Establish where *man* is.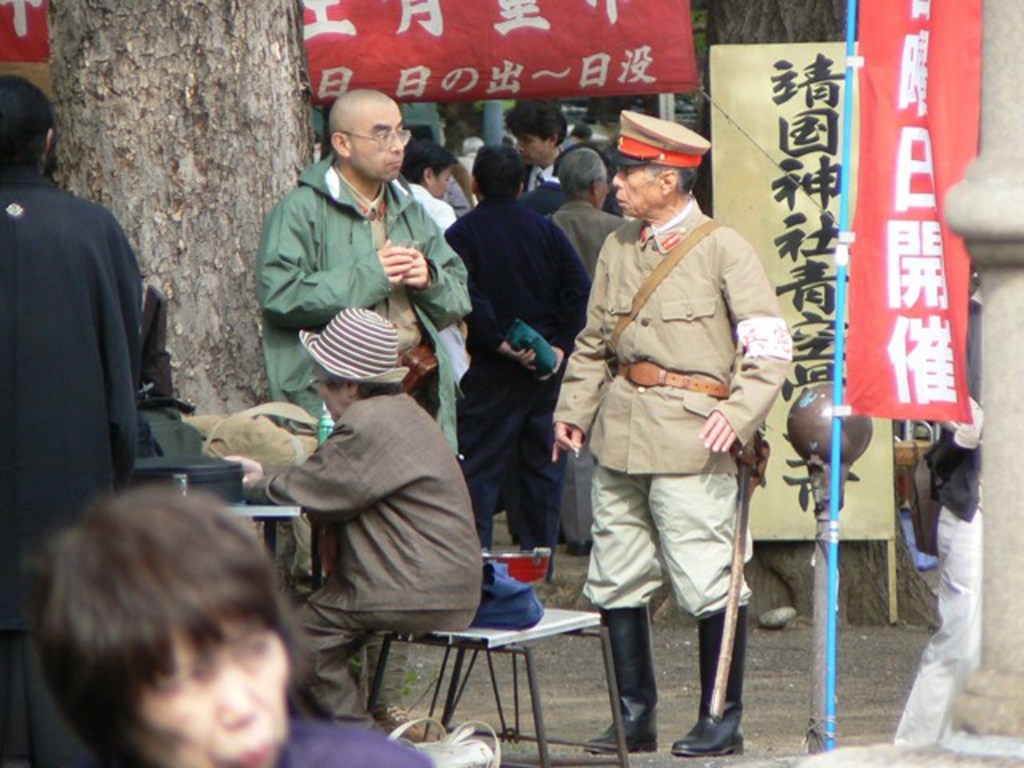
Established at 544/146/630/278.
